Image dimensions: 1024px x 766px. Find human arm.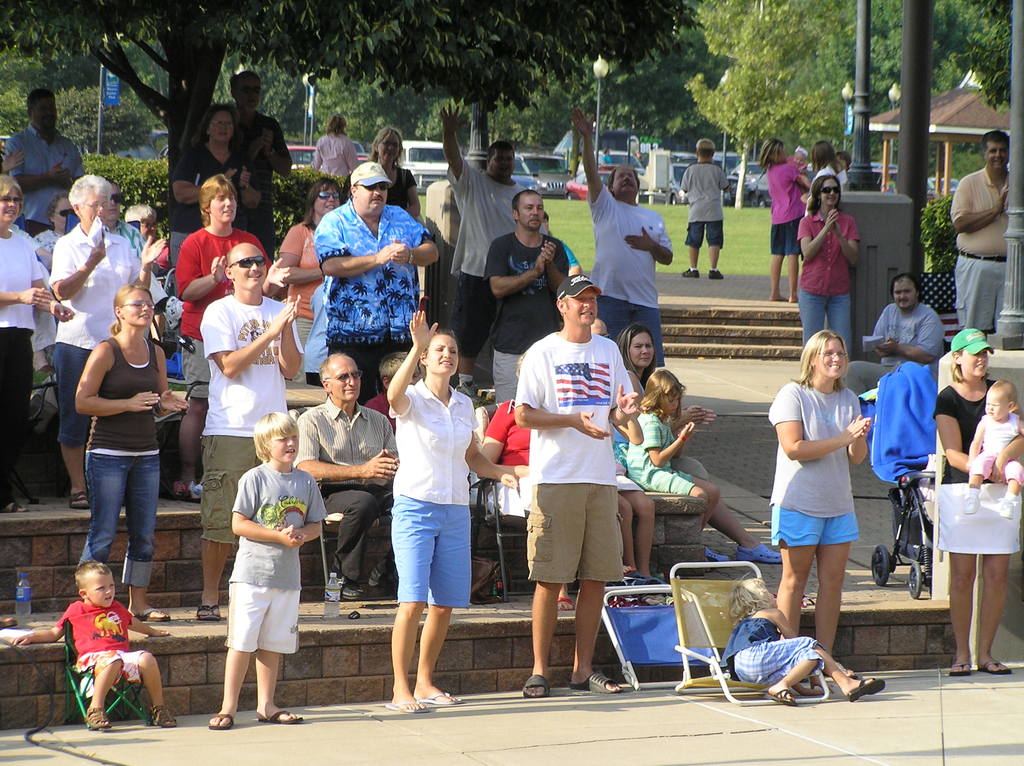
[left=677, top=404, right=718, bottom=436].
